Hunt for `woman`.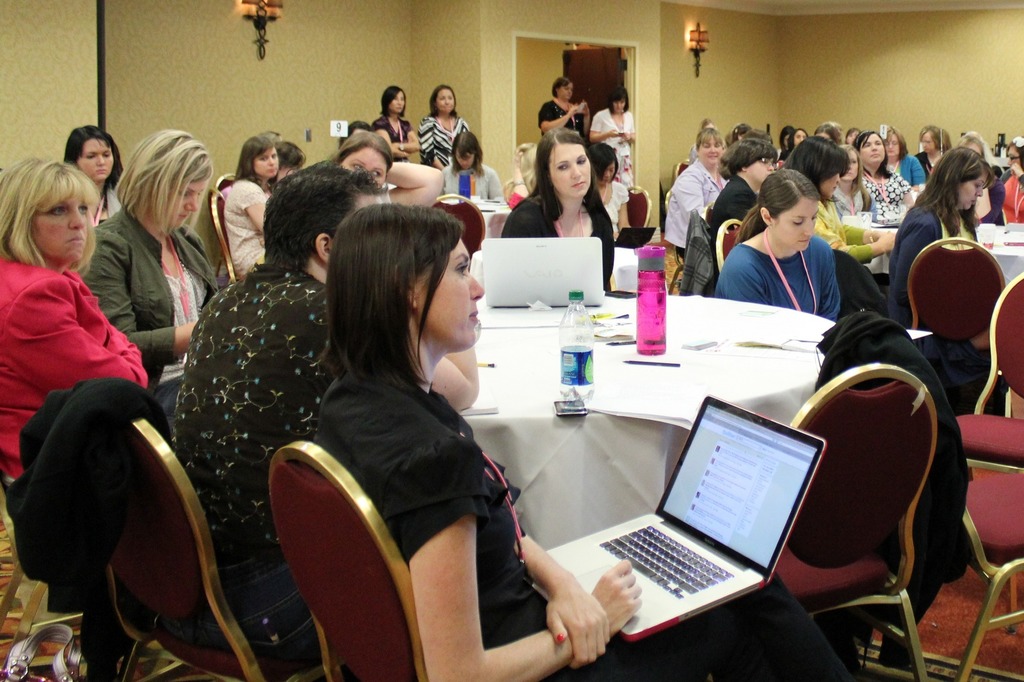
Hunted down at region(362, 84, 422, 168).
